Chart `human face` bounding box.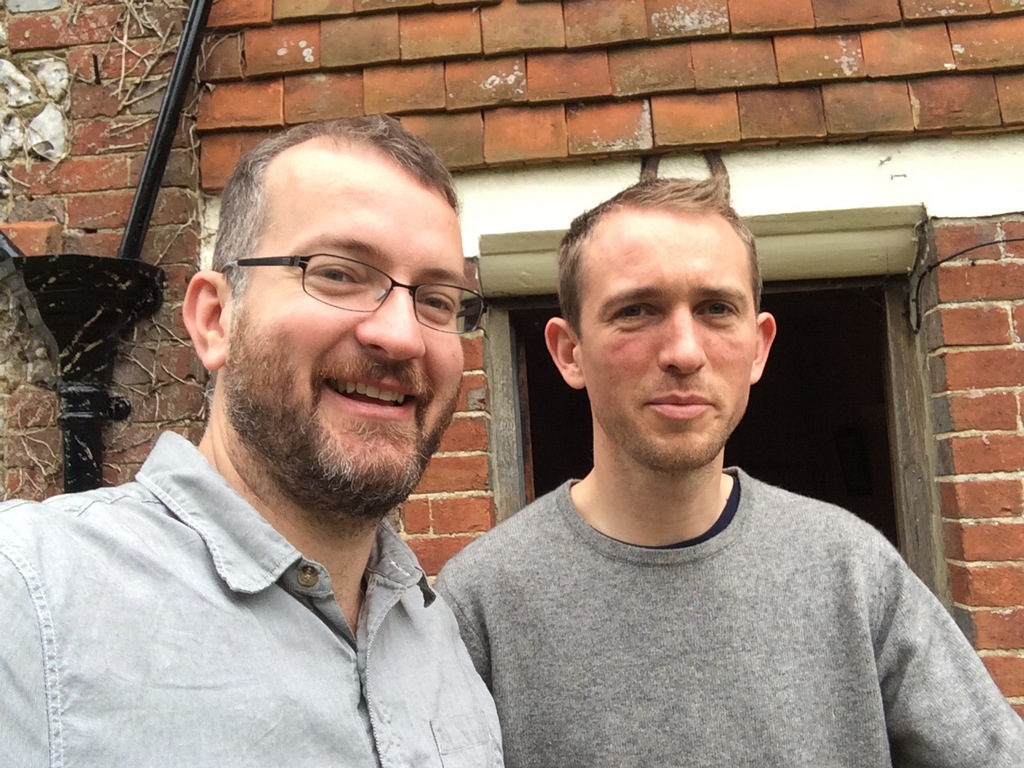
Charted: region(566, 202, 752, 466).
